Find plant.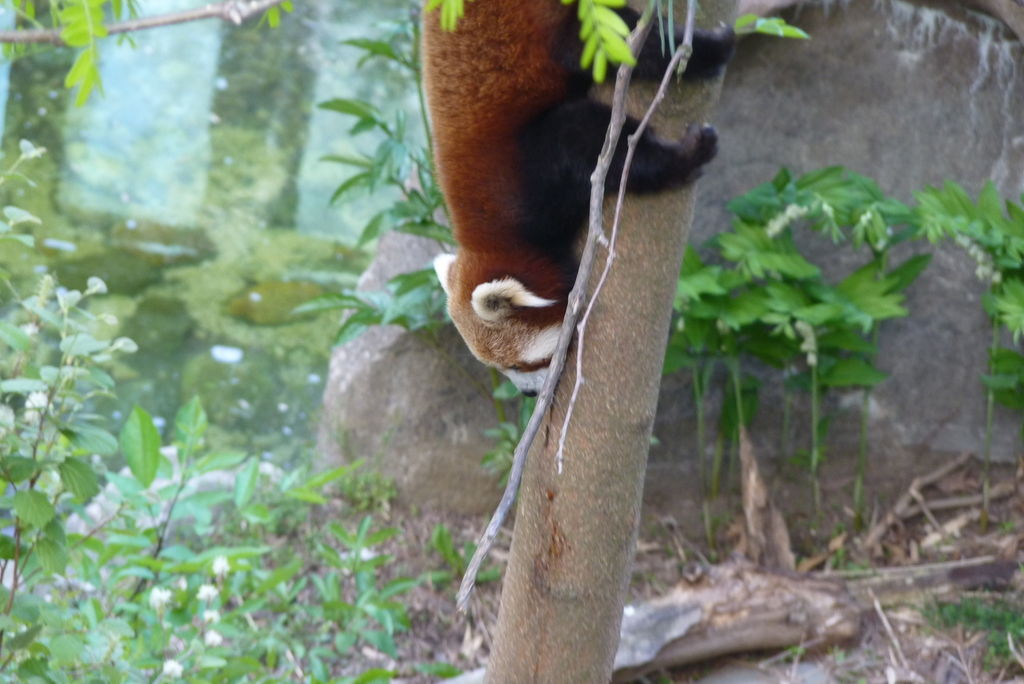
(250, 0, 297, 38).
